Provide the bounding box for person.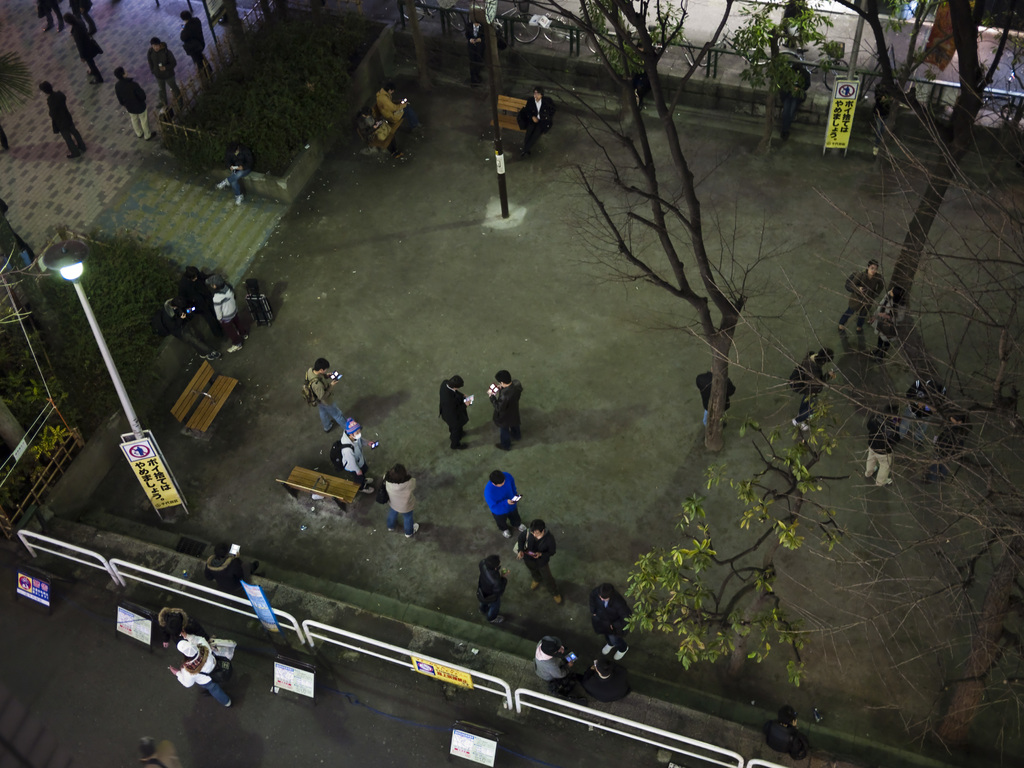
rect(575, 654, 628, 701).
